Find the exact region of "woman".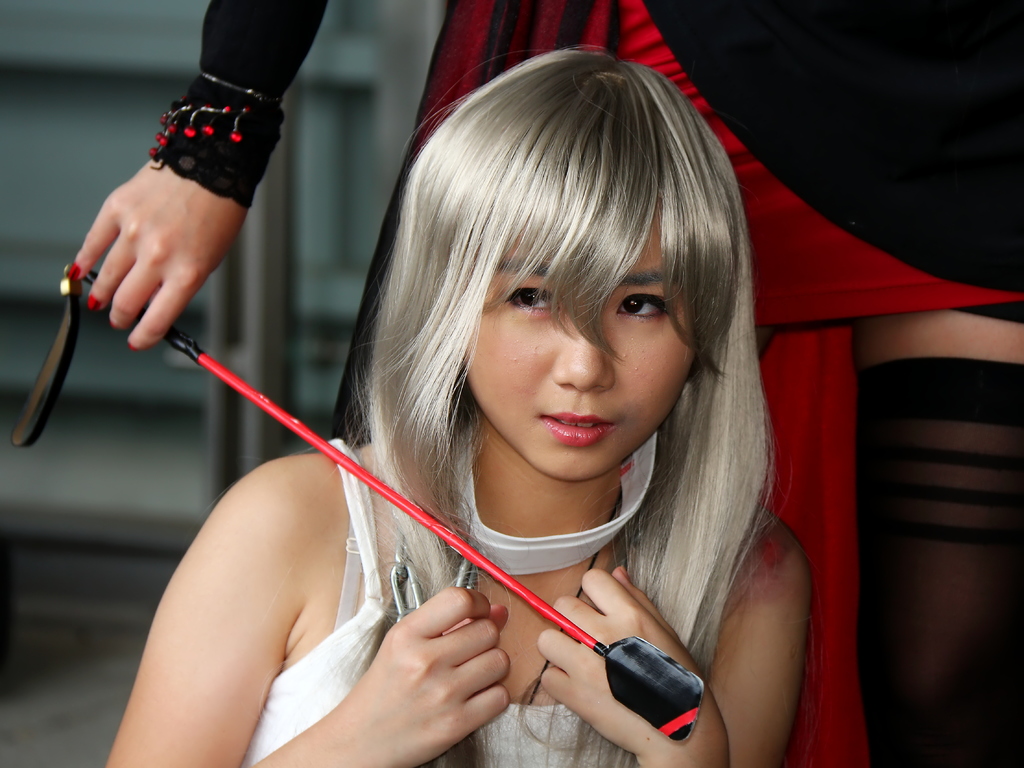
Exact region: select_region(59, 0, 1023, 767).
